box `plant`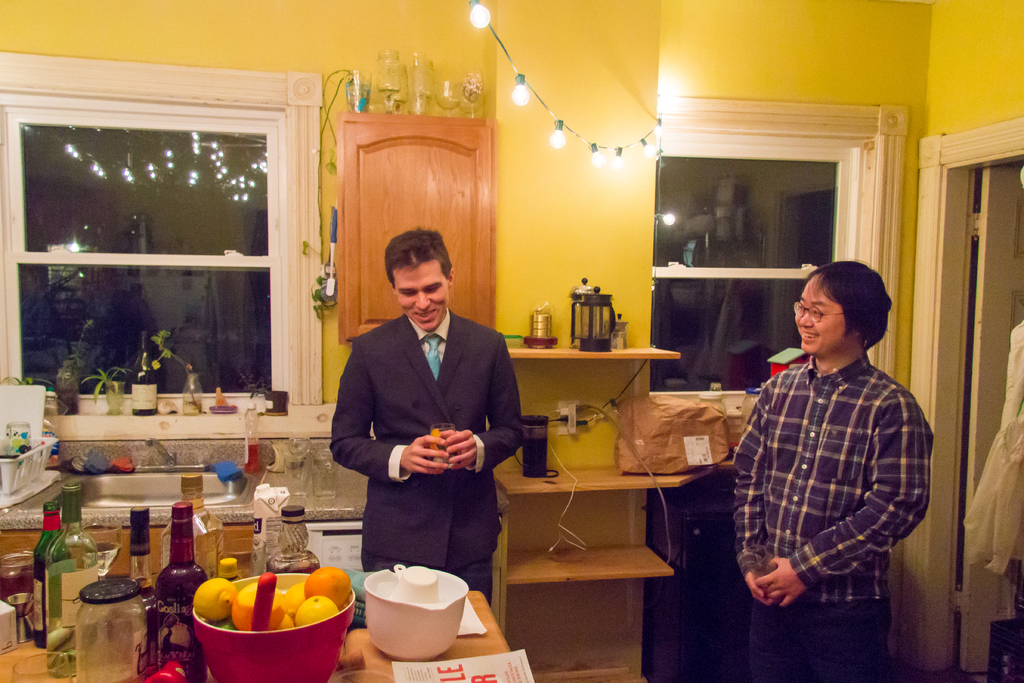
144, 331, 202, 409
